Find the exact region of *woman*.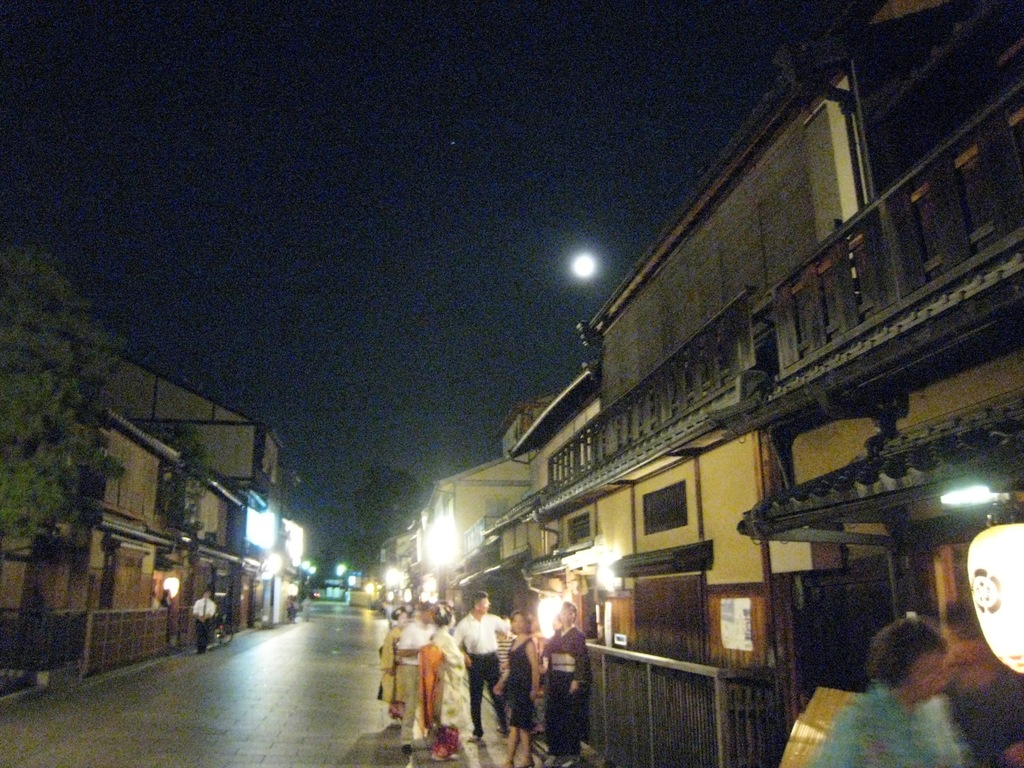
Exact region: detection(381, 602, 467, 757).
